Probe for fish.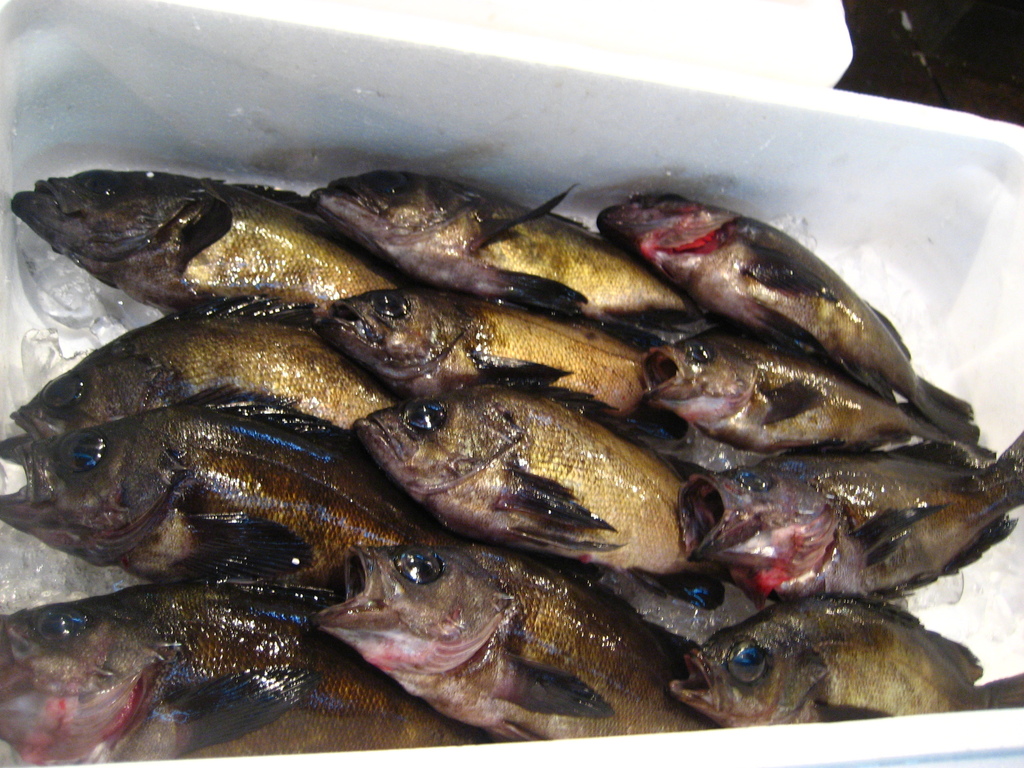
Probe result: (12, 300, 395, 439).
